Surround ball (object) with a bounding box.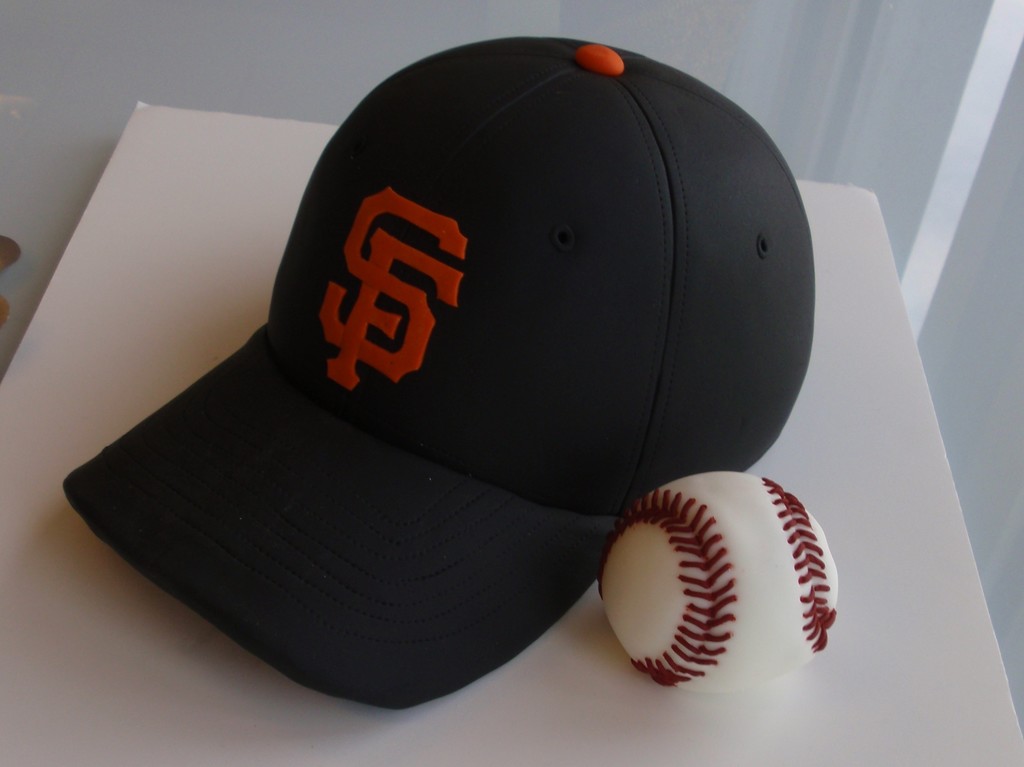
rect(600, 471, 844, 700).
